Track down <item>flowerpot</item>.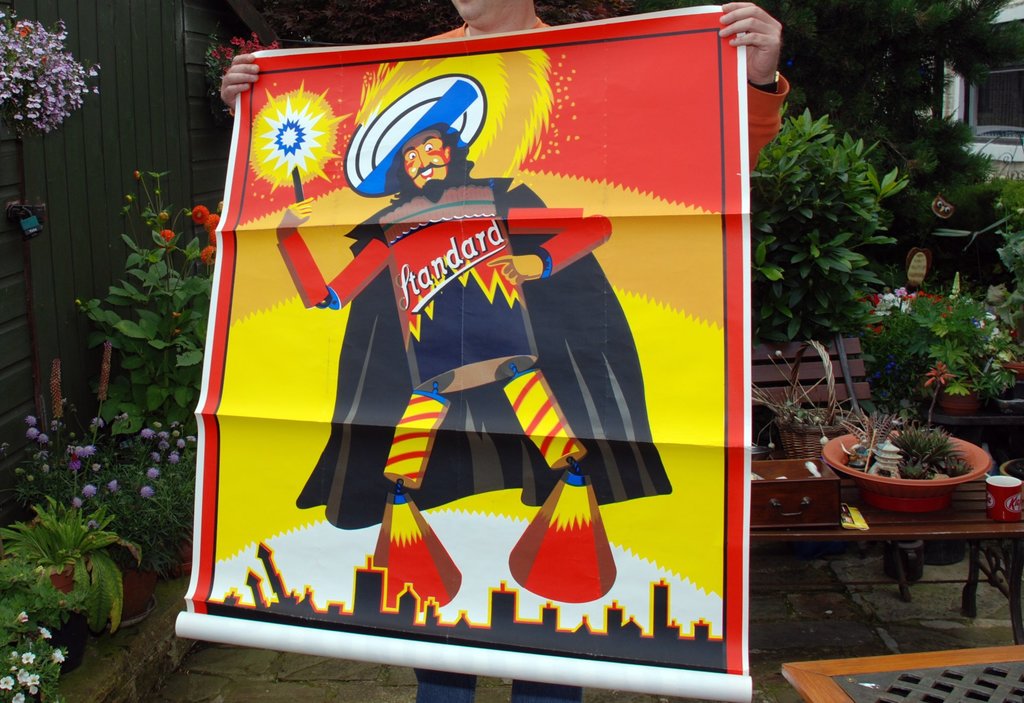
Tracked to (826, 426, 1002, 515).
